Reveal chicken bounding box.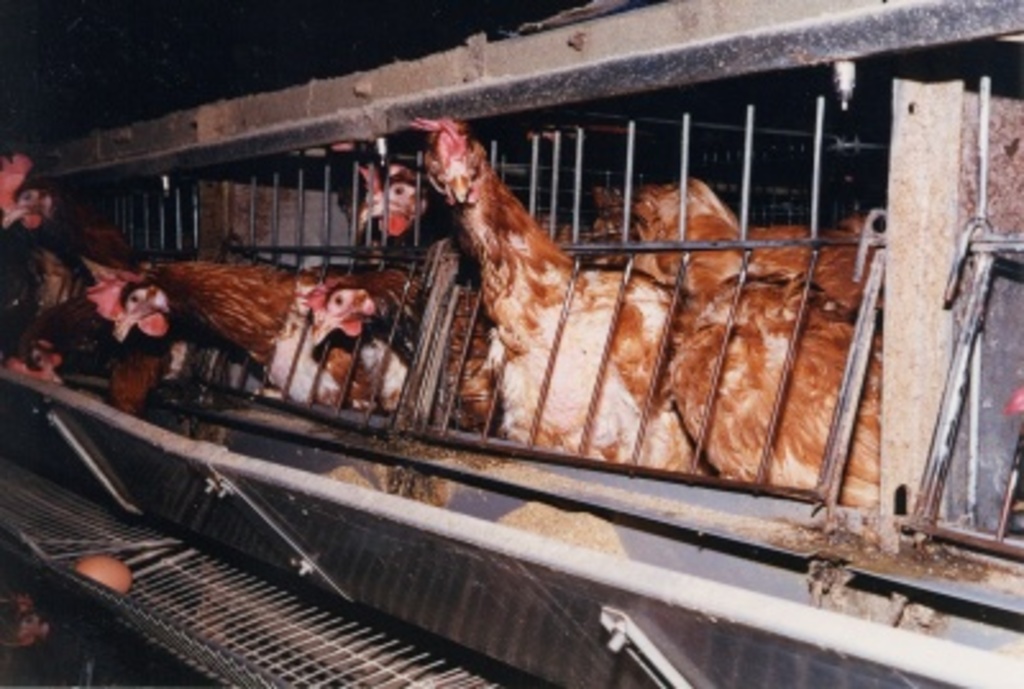
Revealed: region(269, 264, 499, 494).
